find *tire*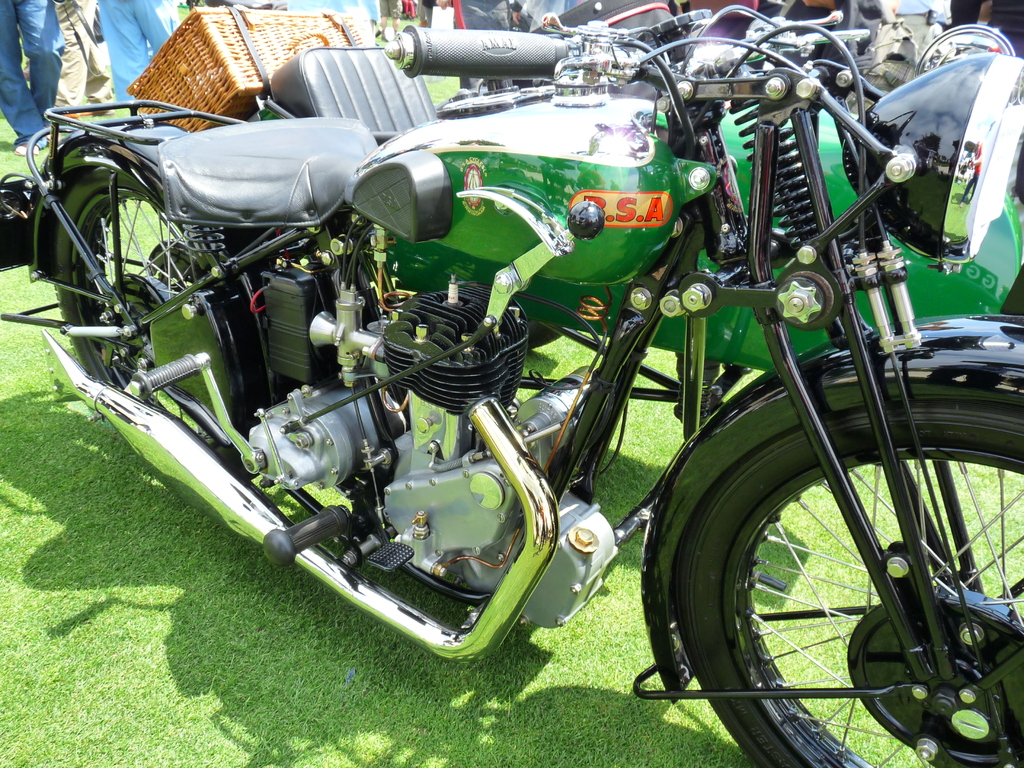
<region>675, 376, 1023, 767</region>
